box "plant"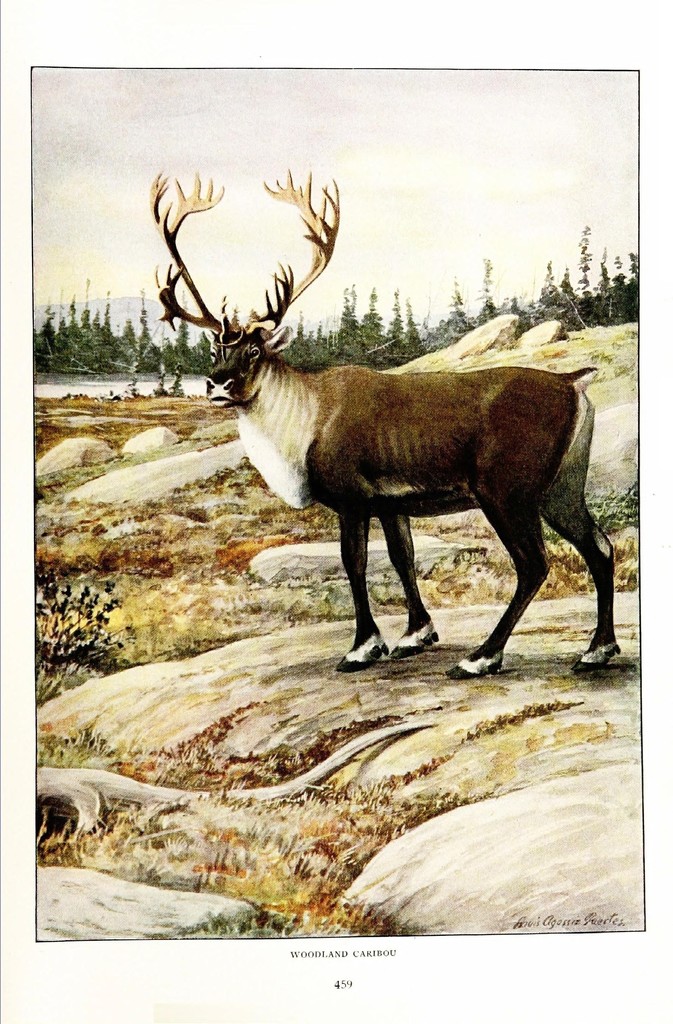
Rect(28, 553, 133, 701)
